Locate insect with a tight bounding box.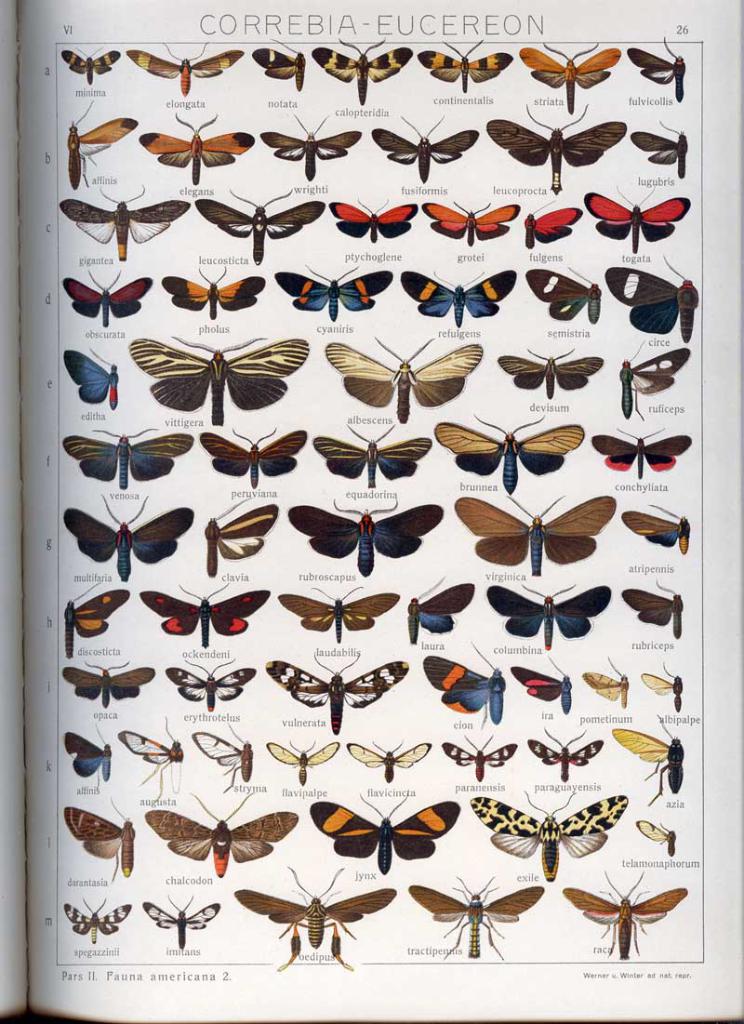
pyautogui.locateOnScreen(563, 871, 688, 962).
